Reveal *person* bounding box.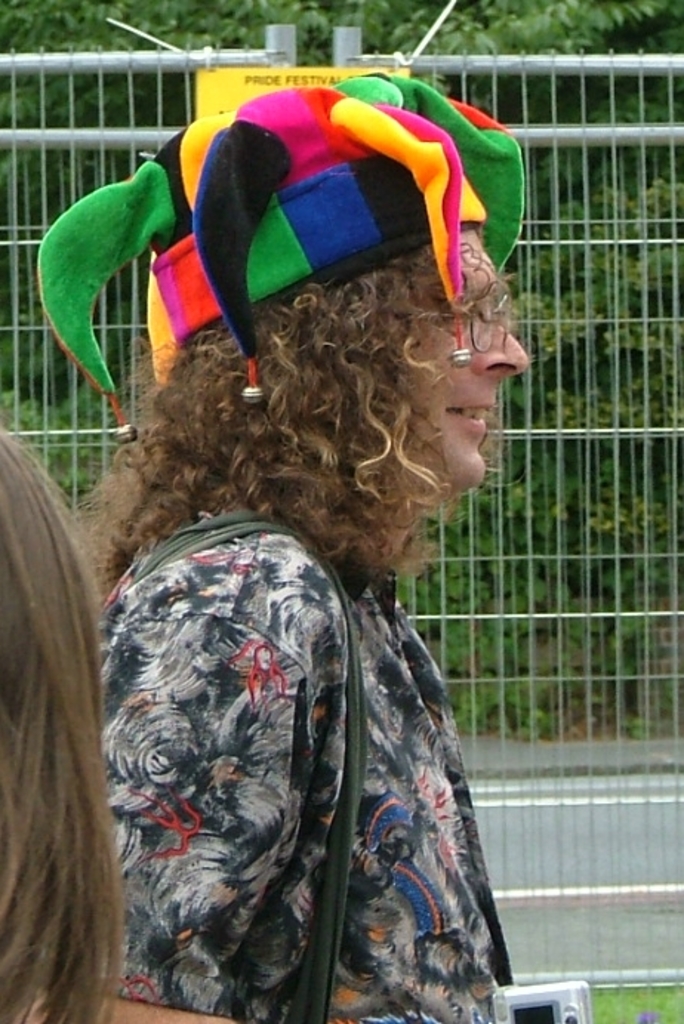
Revealed: [left=0, top=426, right=240, bottom=1023].
